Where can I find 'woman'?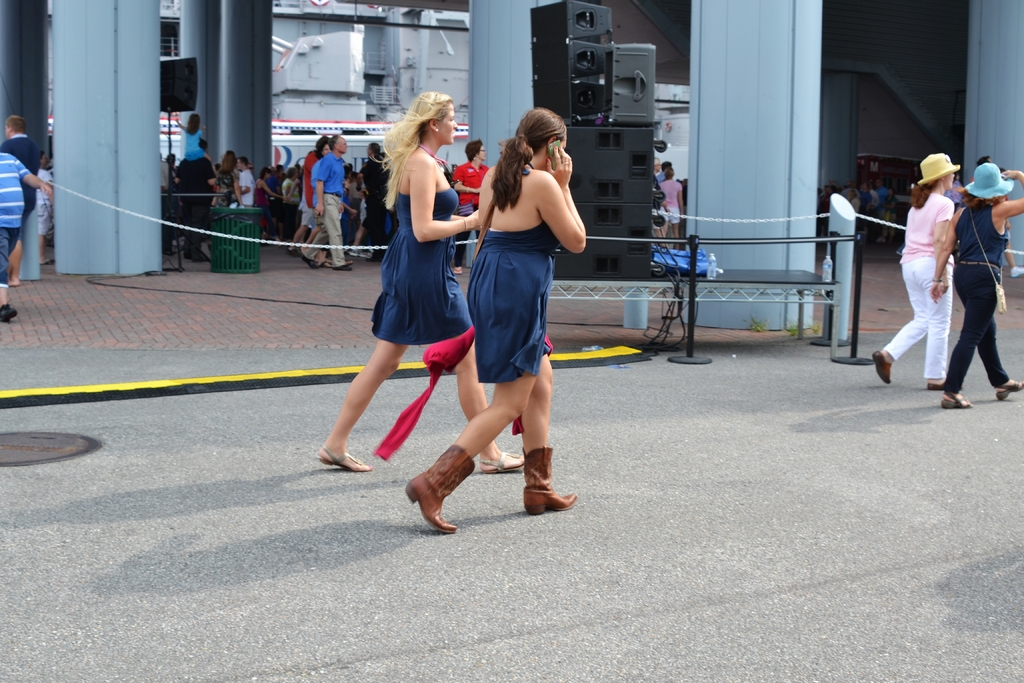
You can find it at {"left": 215, "top": 152, "right": 245, "bottom": 204}.
